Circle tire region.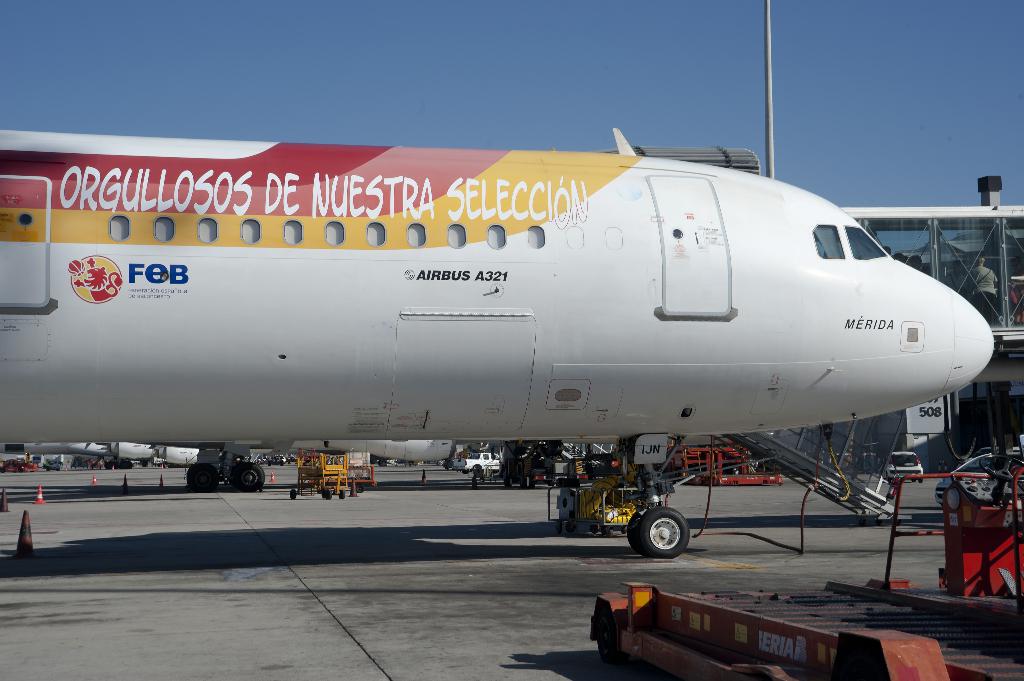
Region: 627 514 643 548.
